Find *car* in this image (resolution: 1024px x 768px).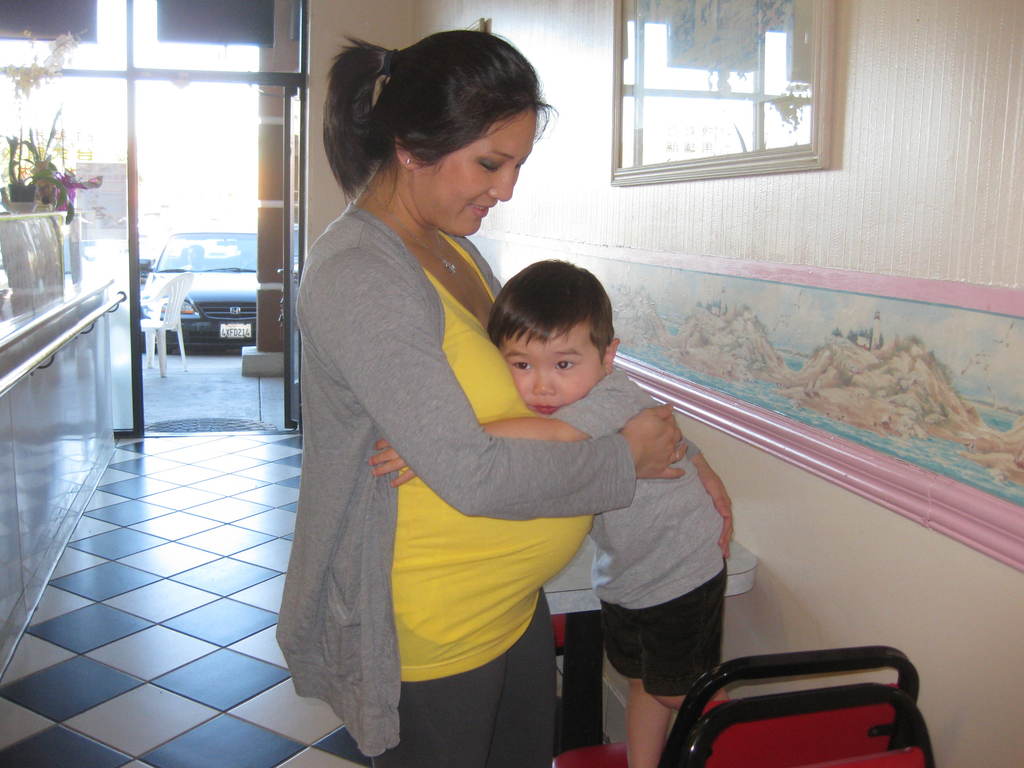
<box>138,223,298,355</box>.
